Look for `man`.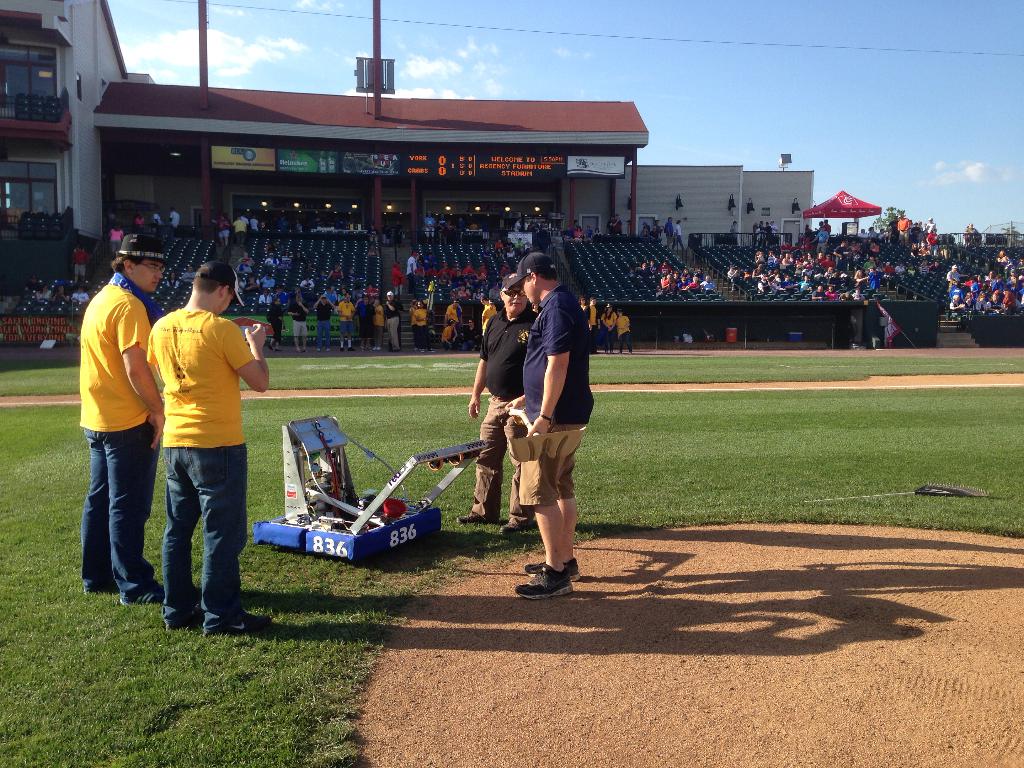
Found: select_region(781, 253, 789, 271).
